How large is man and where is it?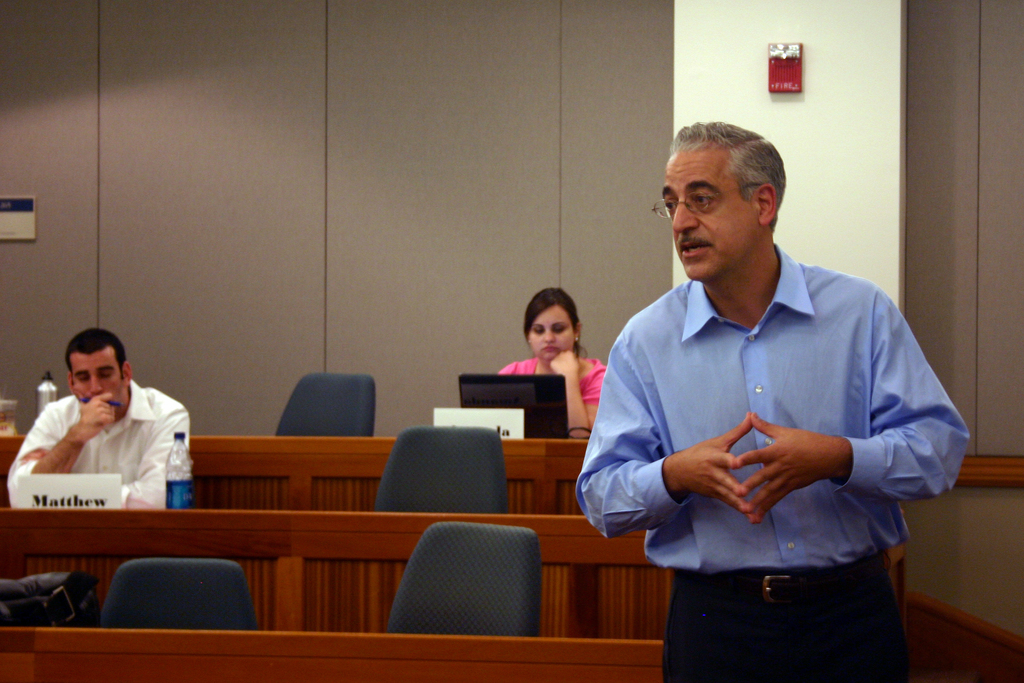
Bounding box: 3,328,190,510.
